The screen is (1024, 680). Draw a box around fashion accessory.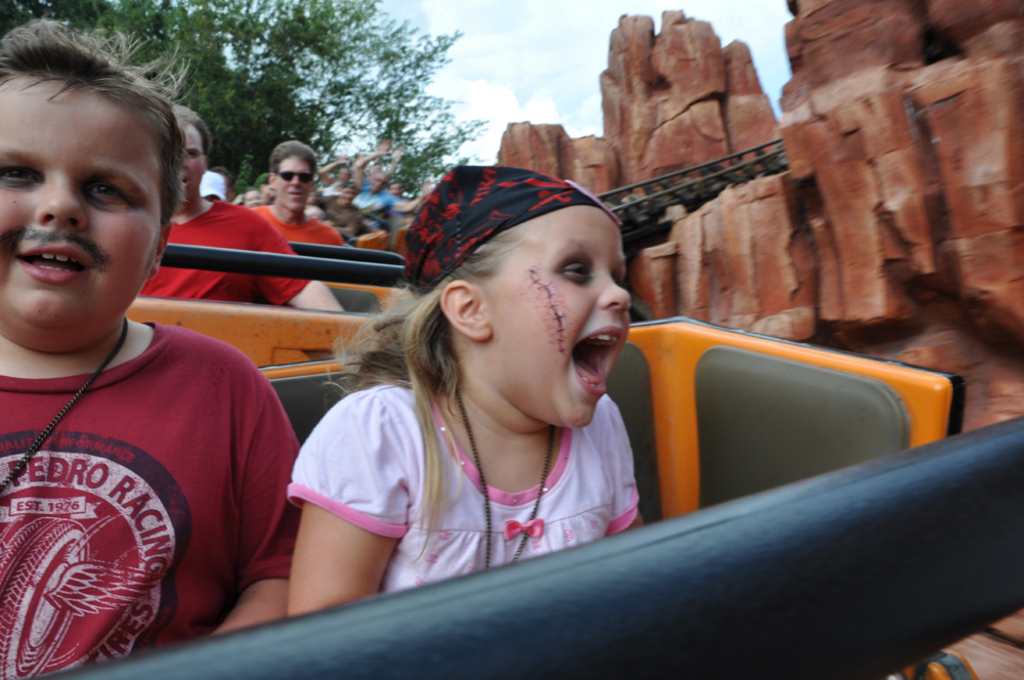
459/390/555/569.
